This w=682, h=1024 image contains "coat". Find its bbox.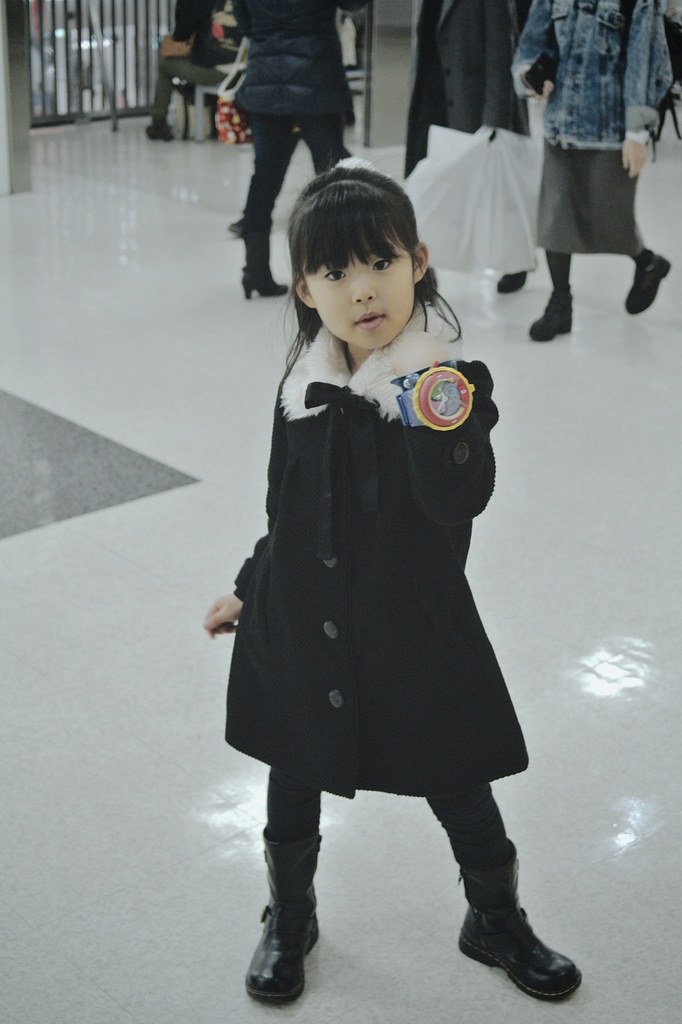
rect(402, 0, 530, 175).
